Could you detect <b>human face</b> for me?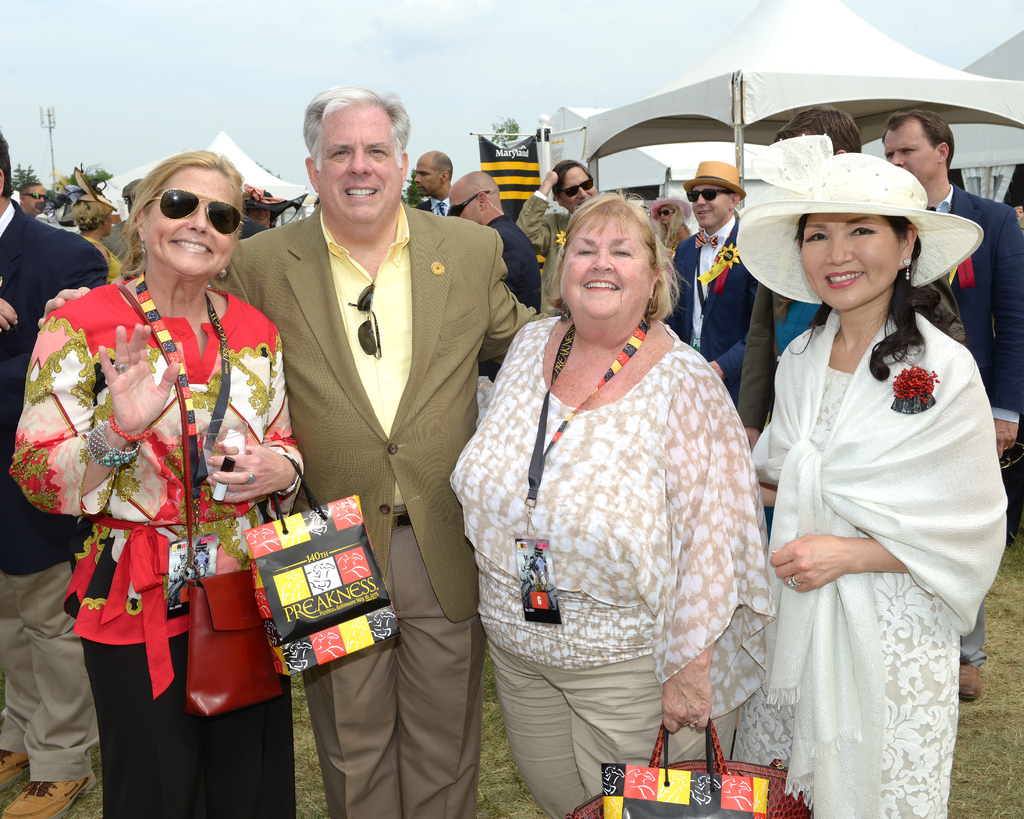
Detection result: locate(555, 168, 595, 209).
